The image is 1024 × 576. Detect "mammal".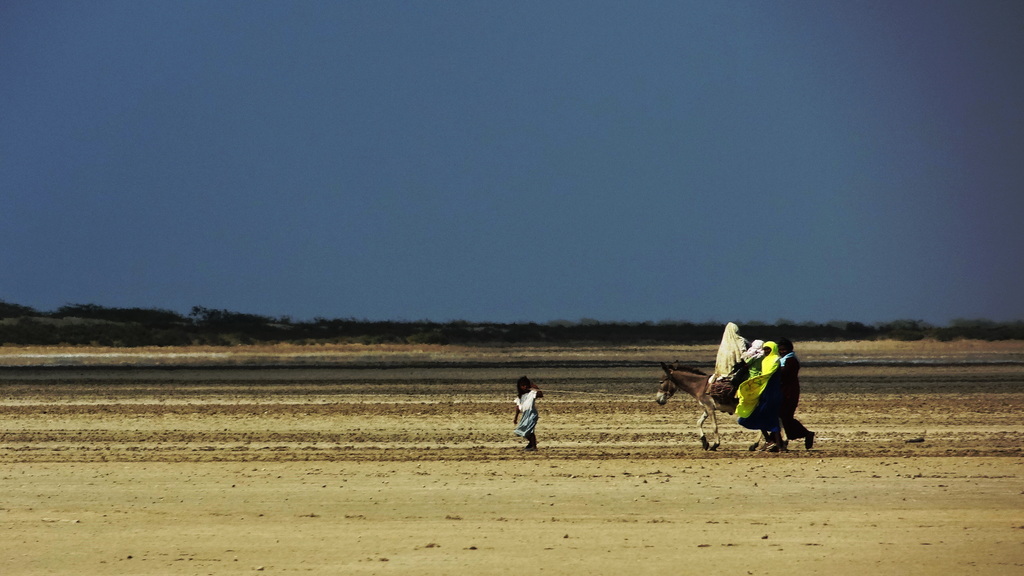
Detection: pyautogui.locateOnScreen(651, 365, 769, 451).
